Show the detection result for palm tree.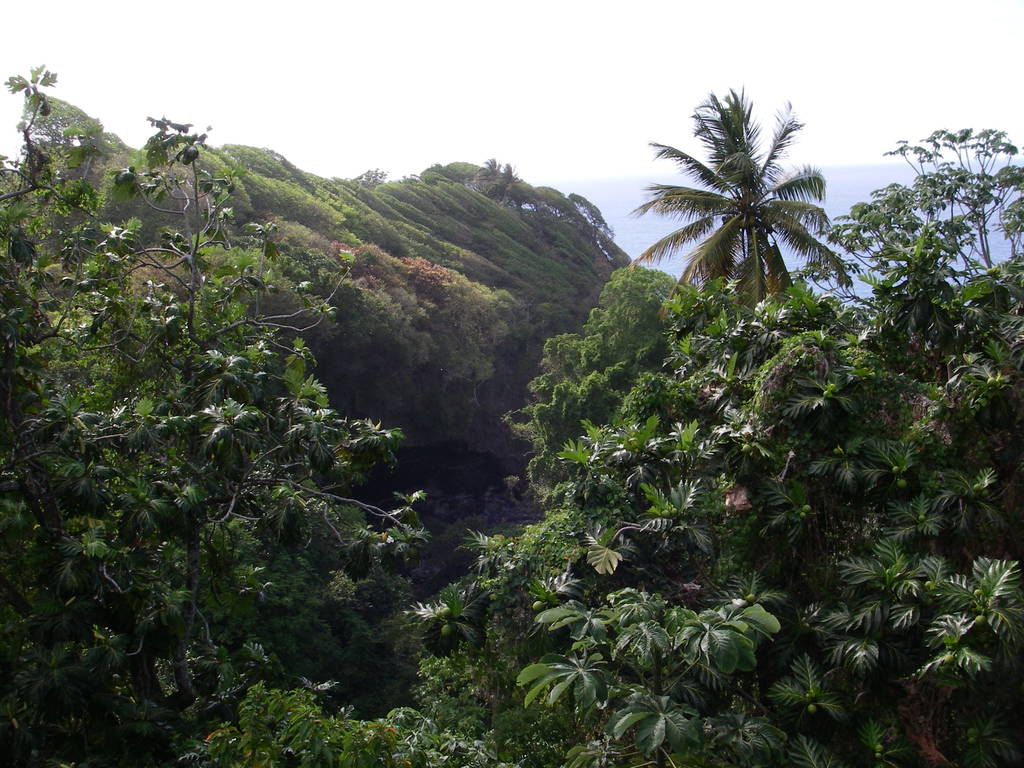
[left=627, top=81, right=857, bottom=323].
